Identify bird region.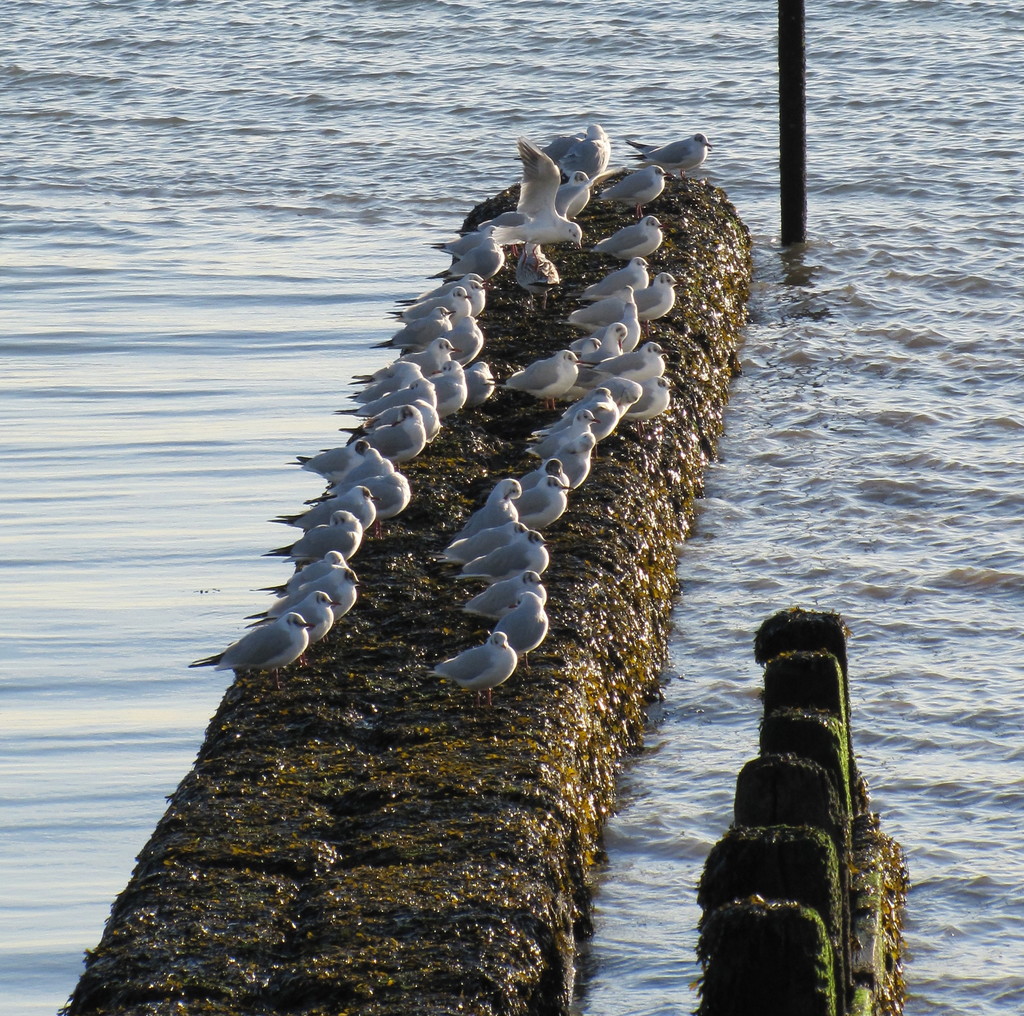
Region: BBox(432, 629, 515, 710).
